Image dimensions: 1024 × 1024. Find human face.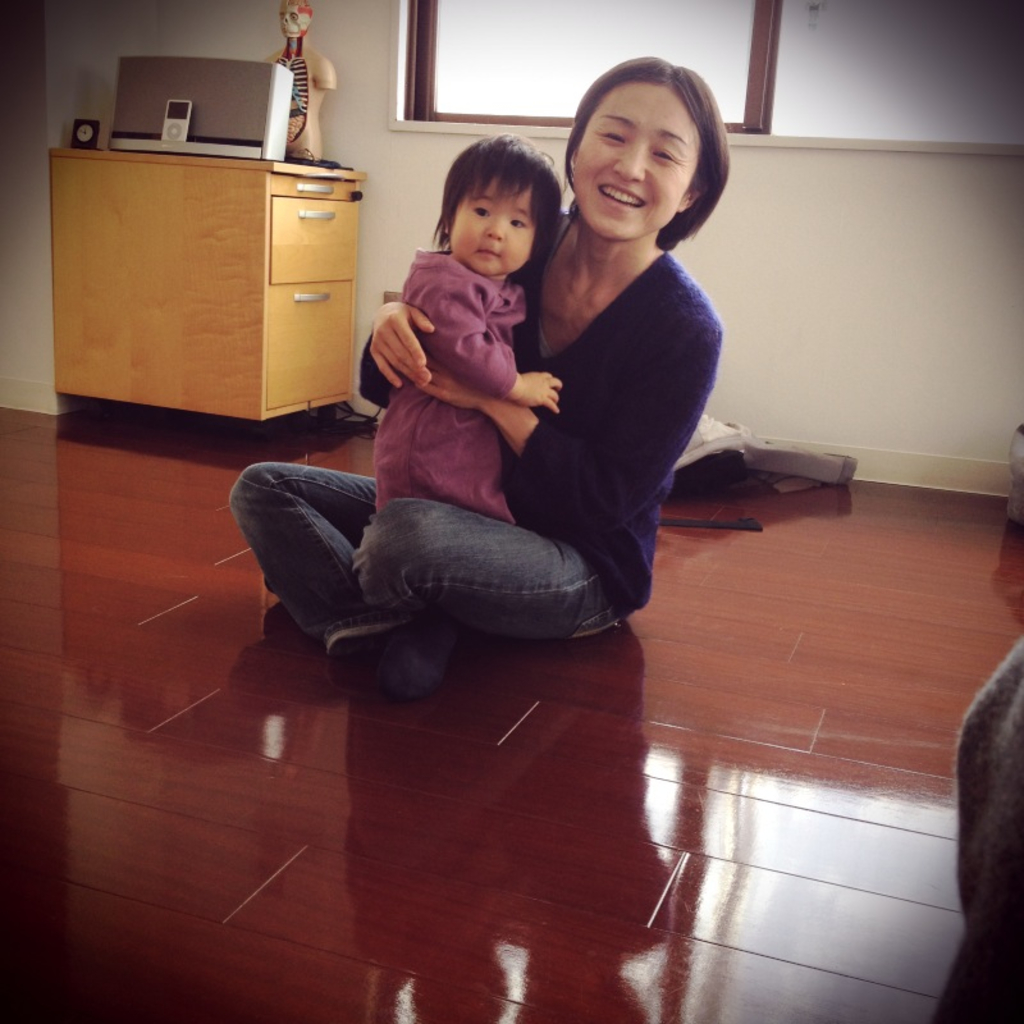
box(451, 180, 531, 275).
